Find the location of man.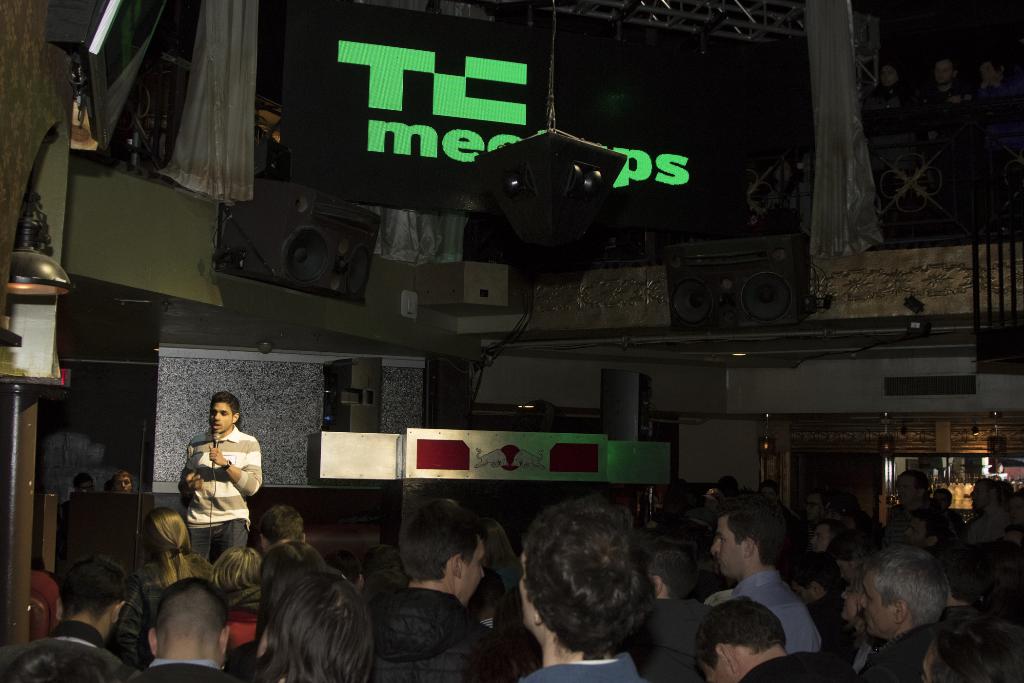
Location: l=614, t=539, r=708, b=682.
